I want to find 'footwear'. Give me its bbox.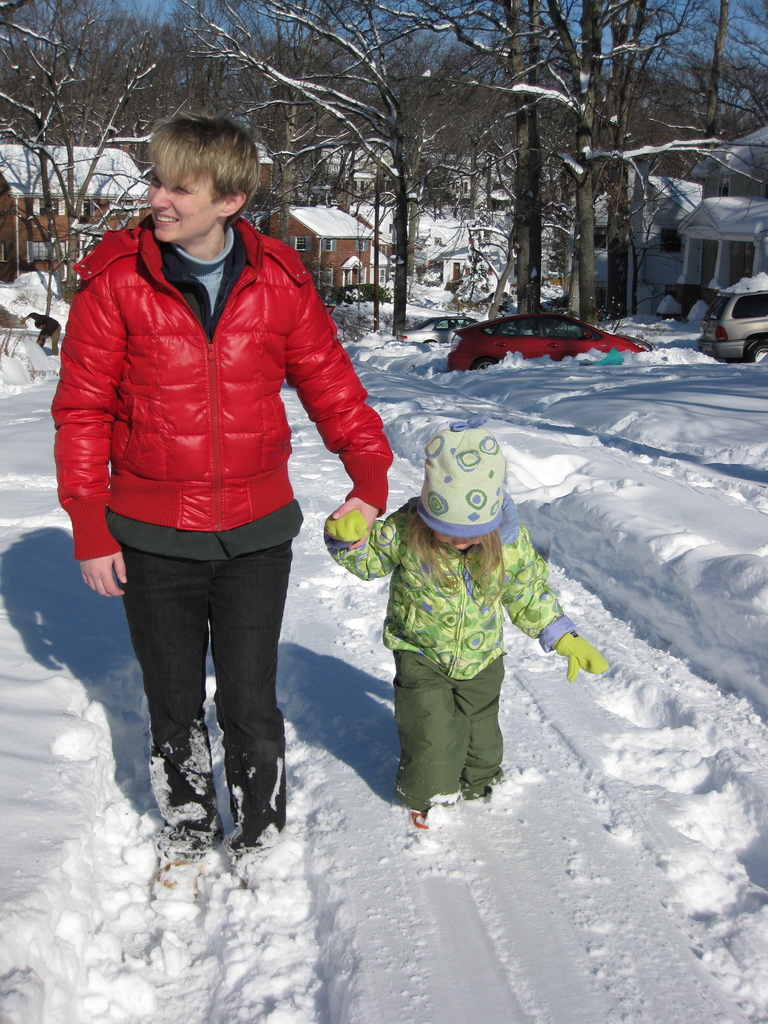
rect(150, 856, 212, 908).
